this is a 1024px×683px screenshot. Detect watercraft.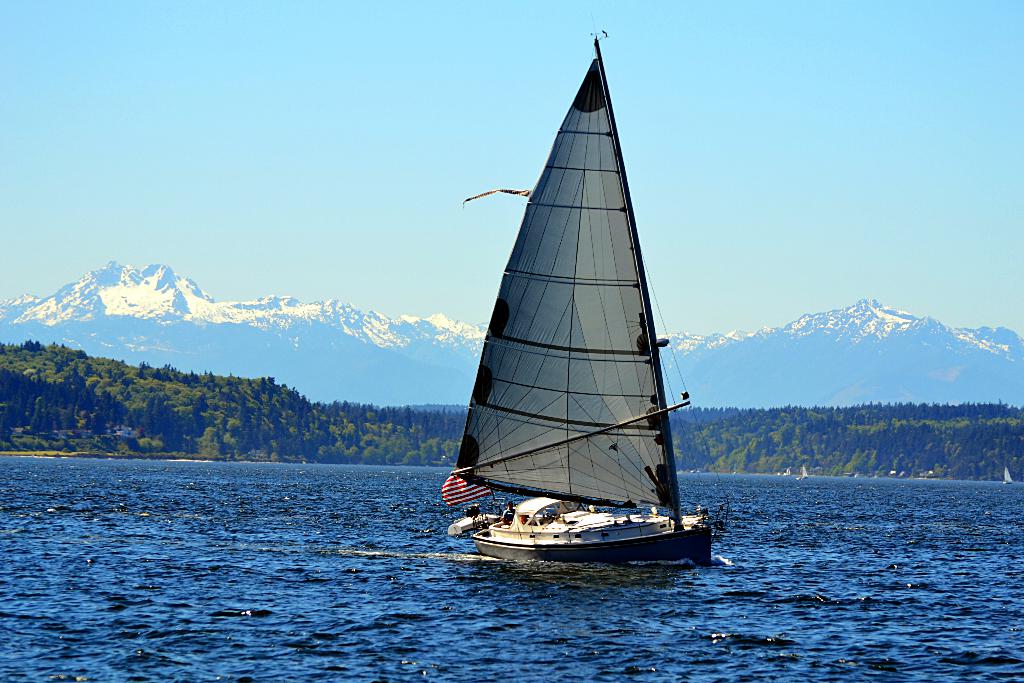
locate(433, 30, 712, 570).
